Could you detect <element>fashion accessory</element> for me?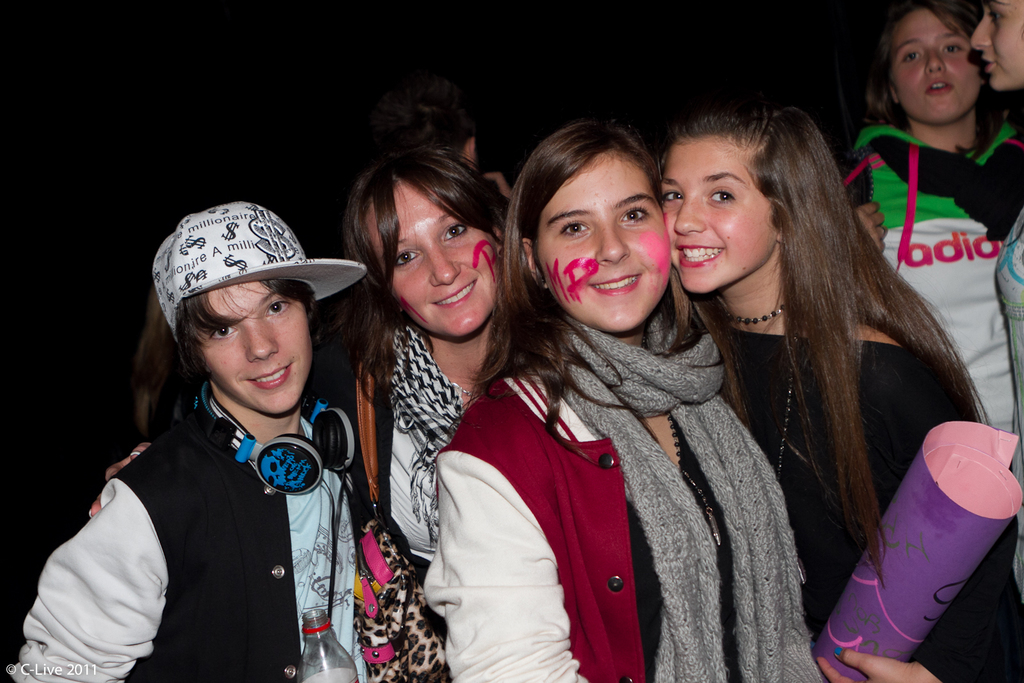
Detection result: x1=351 y1=360 x2=454 y2=682.
